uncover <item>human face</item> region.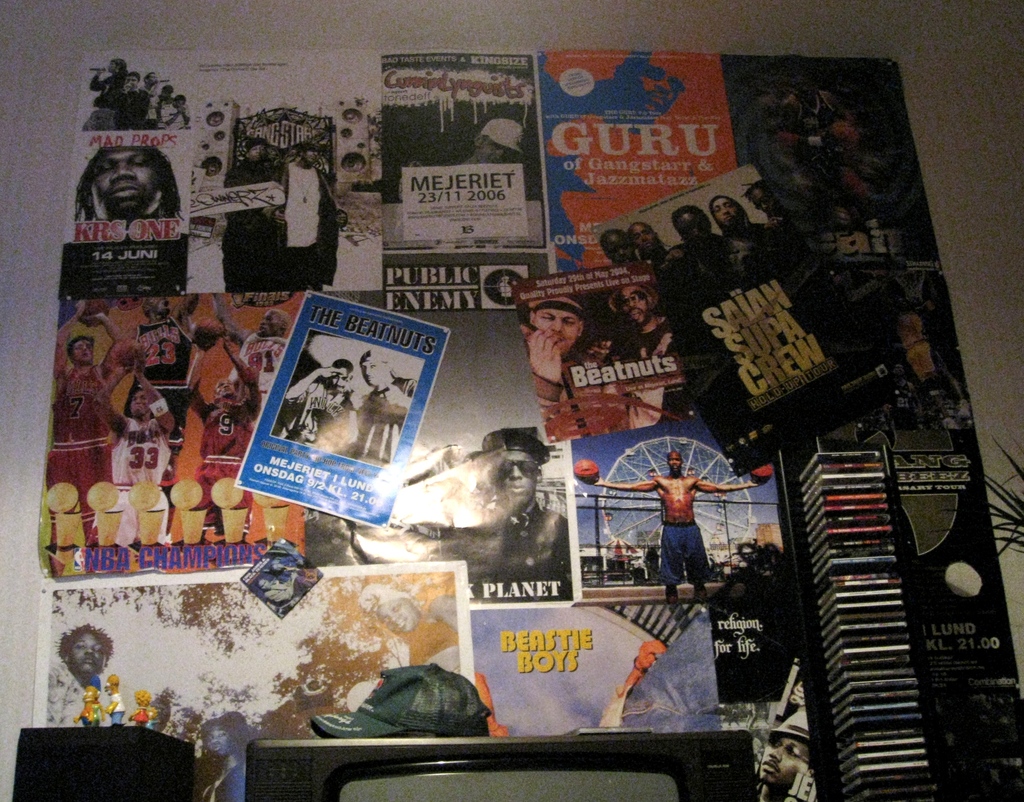
Uncovered: <region>358, 360, 385, 389</region>.
